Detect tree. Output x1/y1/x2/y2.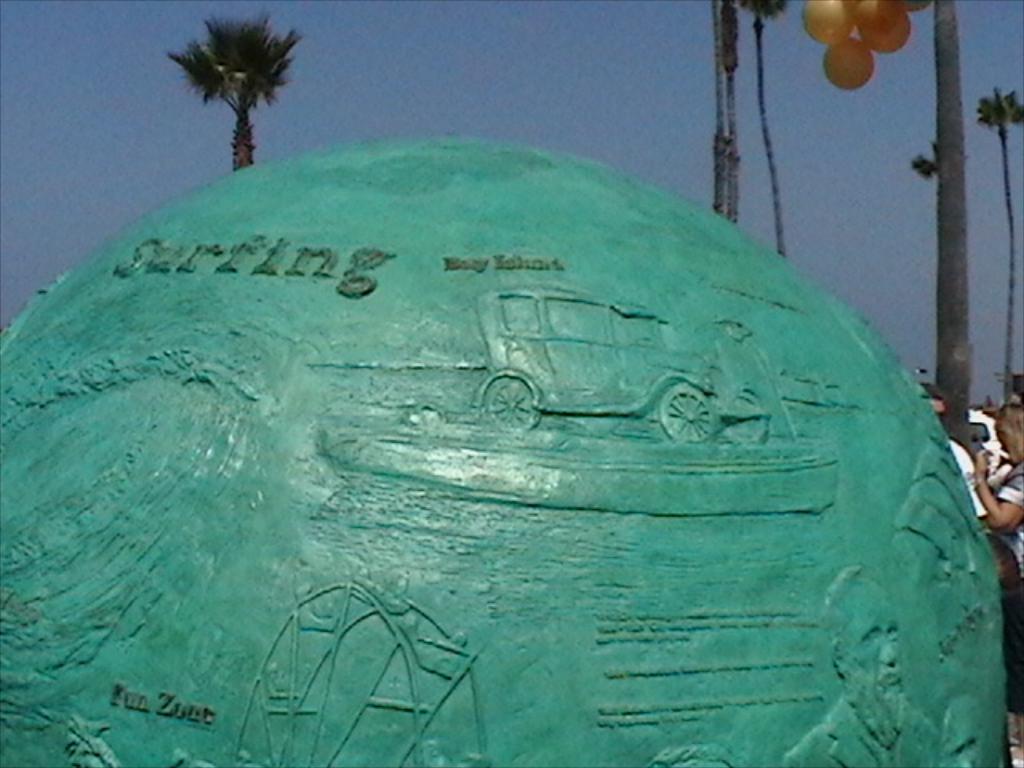
739/0/794/259.
